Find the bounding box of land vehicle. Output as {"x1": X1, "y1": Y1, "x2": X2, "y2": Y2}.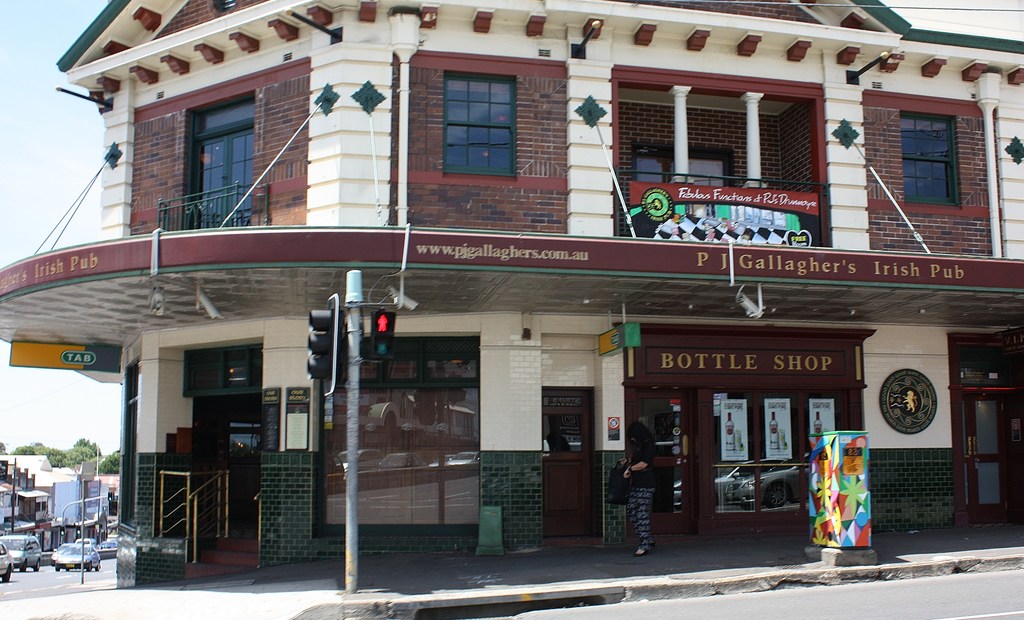
{"x1": 53, "y1": 542, "x2": 72, "y2": 564}.
